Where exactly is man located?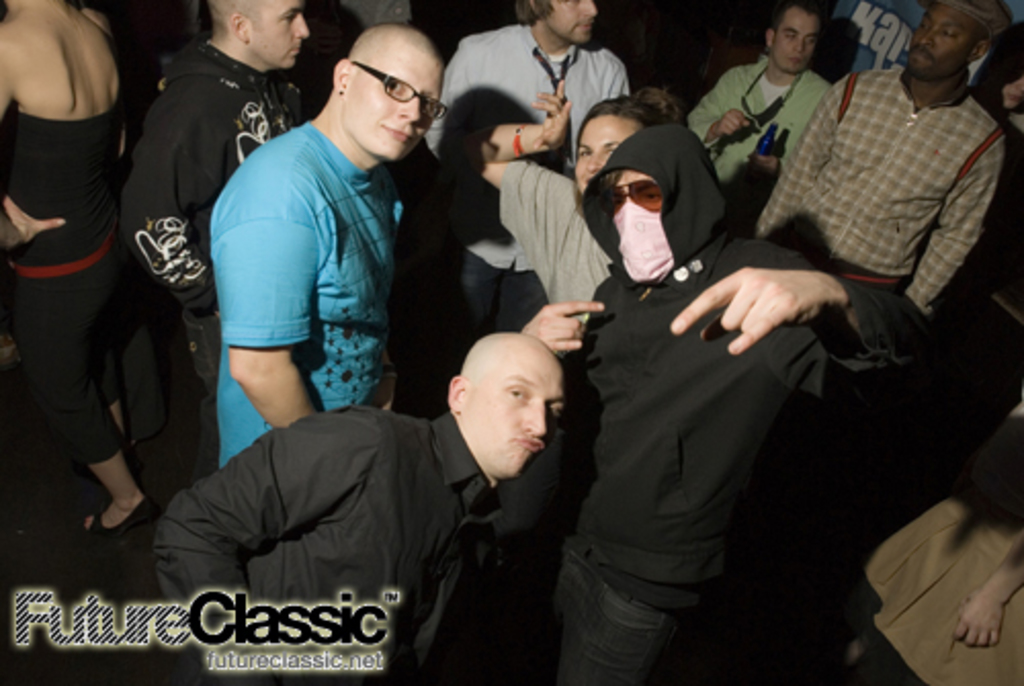
Its bounding box is <bbox>145, 326, 567, 684</bbox>.
